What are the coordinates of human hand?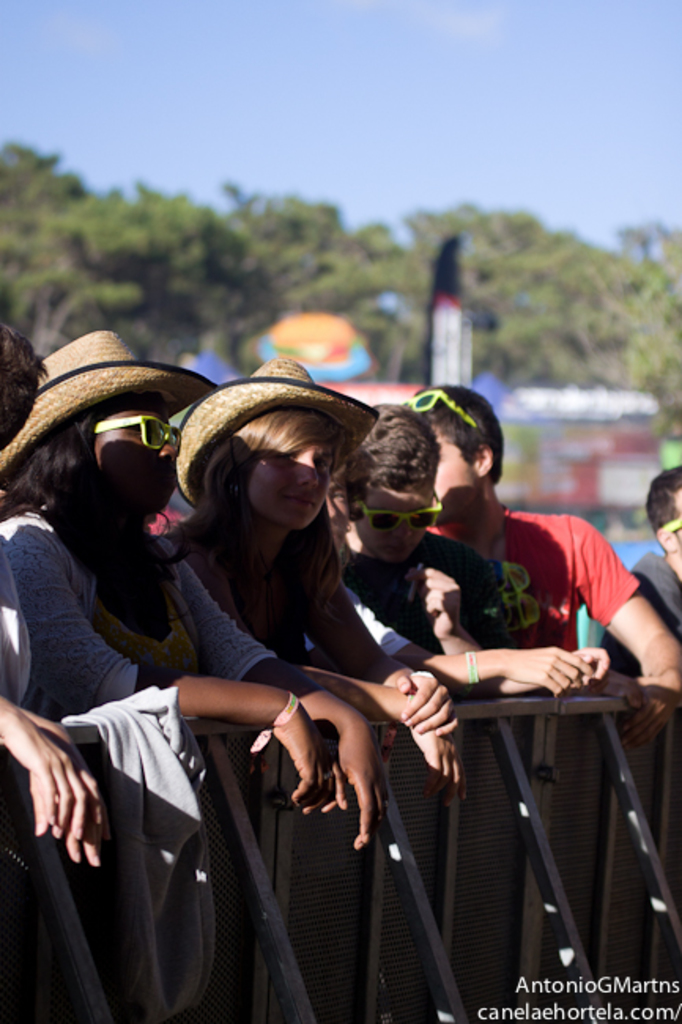
box=[394, 671, 465, 733].
